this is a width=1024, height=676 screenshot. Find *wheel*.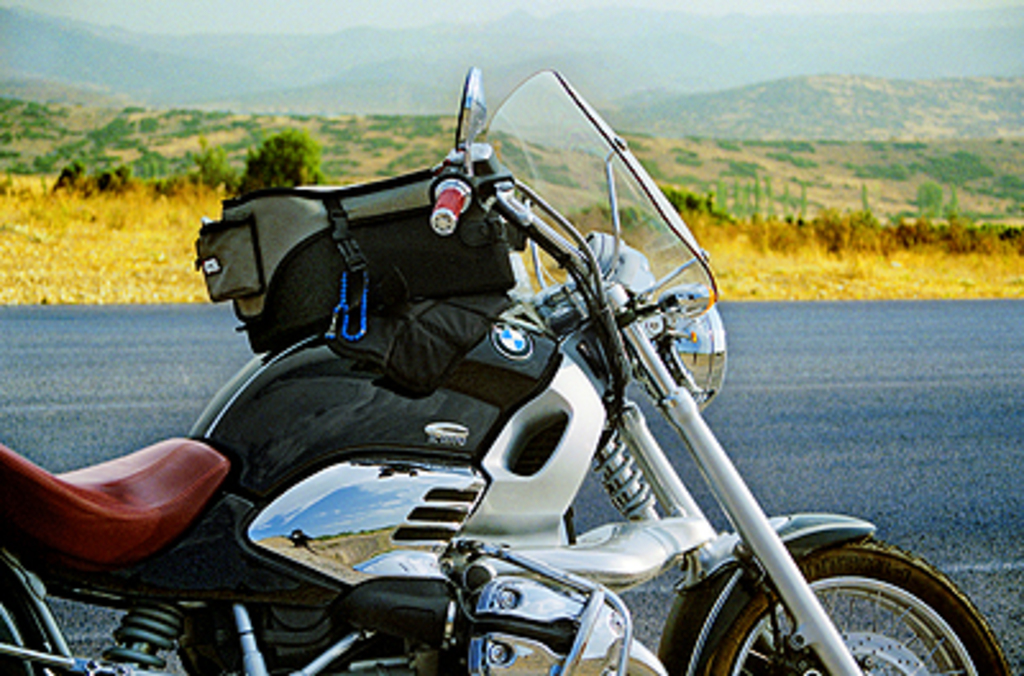
Bounding box: <bbox>0, 540, 54, 673</bbox>.
